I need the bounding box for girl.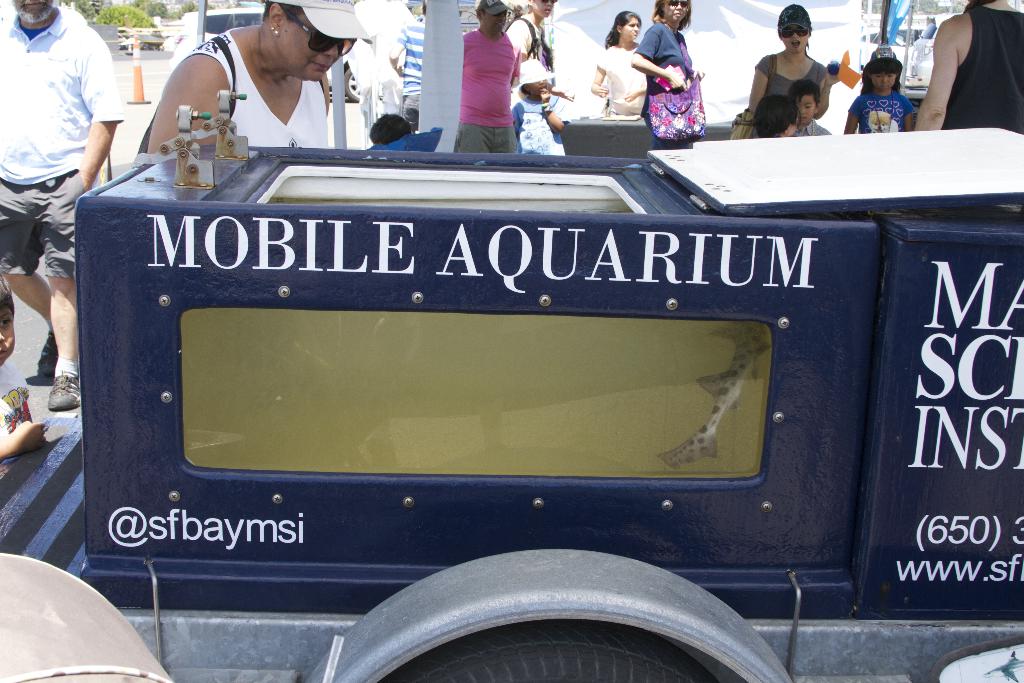
Here it is: [589,8,651,120].
